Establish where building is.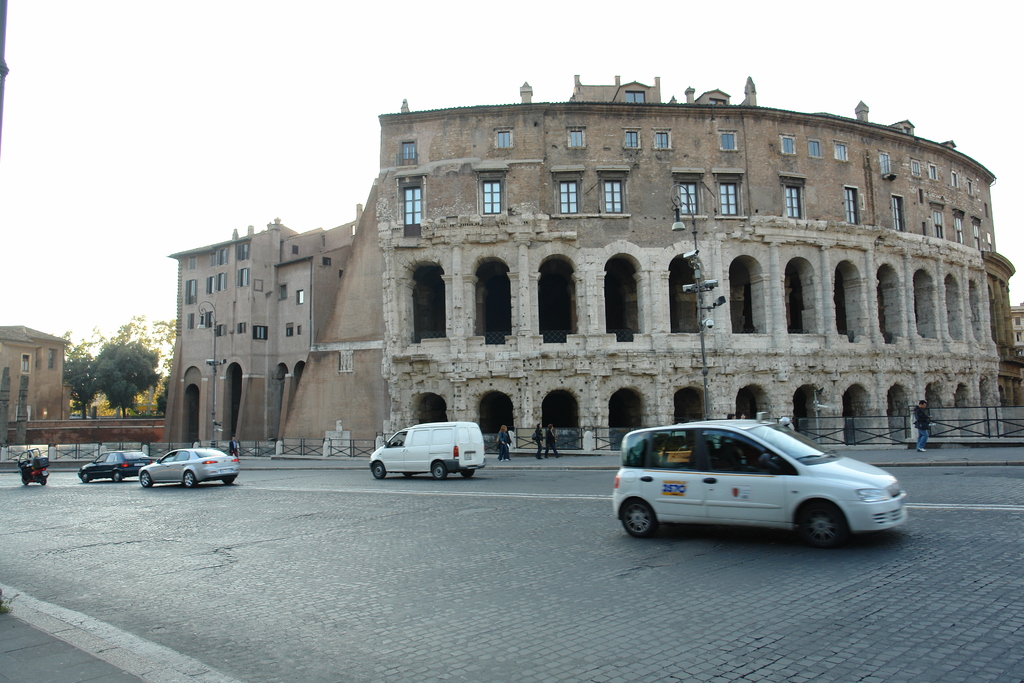
Established at [x1=0, y1=325, x2=67, y2=441].
